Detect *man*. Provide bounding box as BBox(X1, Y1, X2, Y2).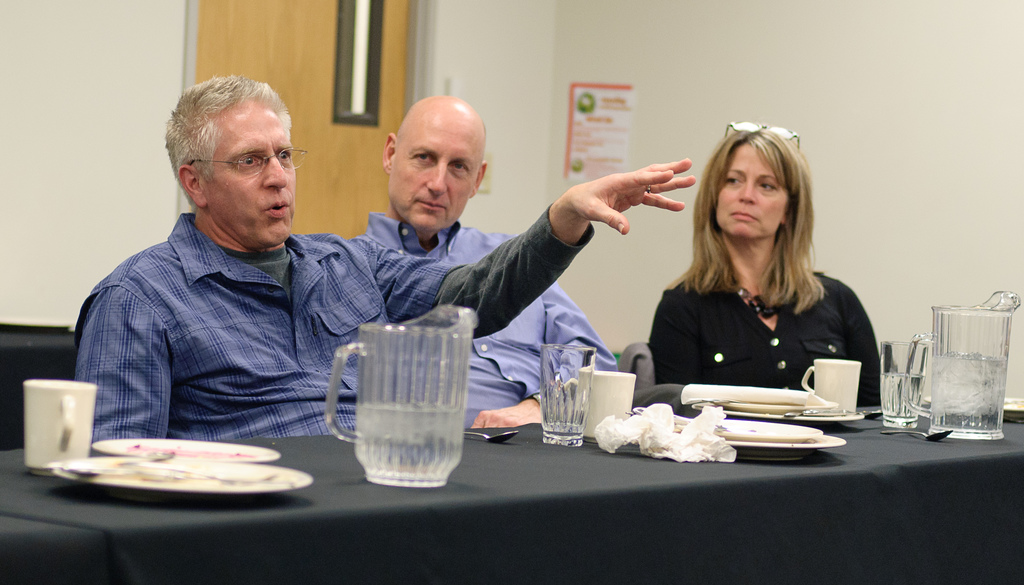
BBox(70, 75, 698, 436).
